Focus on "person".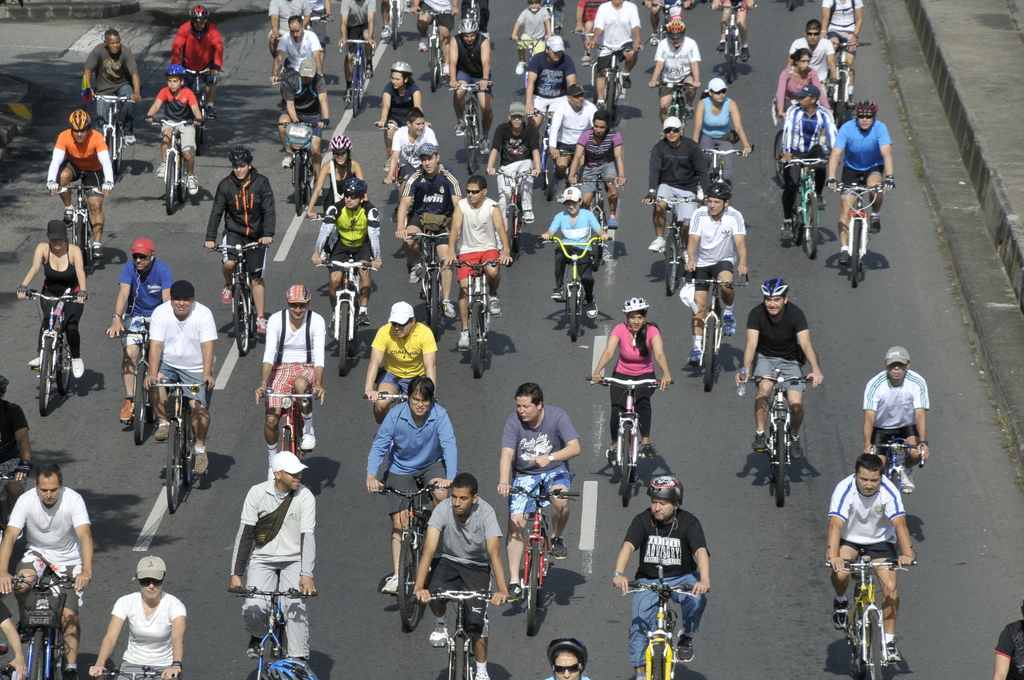
Focused at <bbox>146, 65, 206, 198</bbox>.
